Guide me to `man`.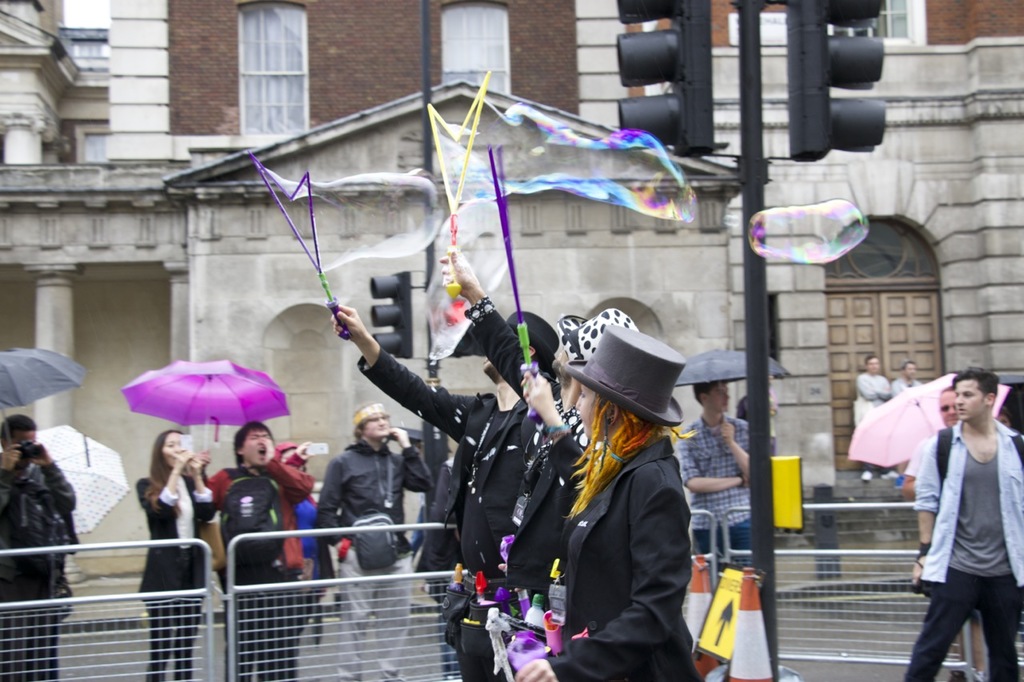
Guidance: <region>314, 408, 424, 681</region>.
